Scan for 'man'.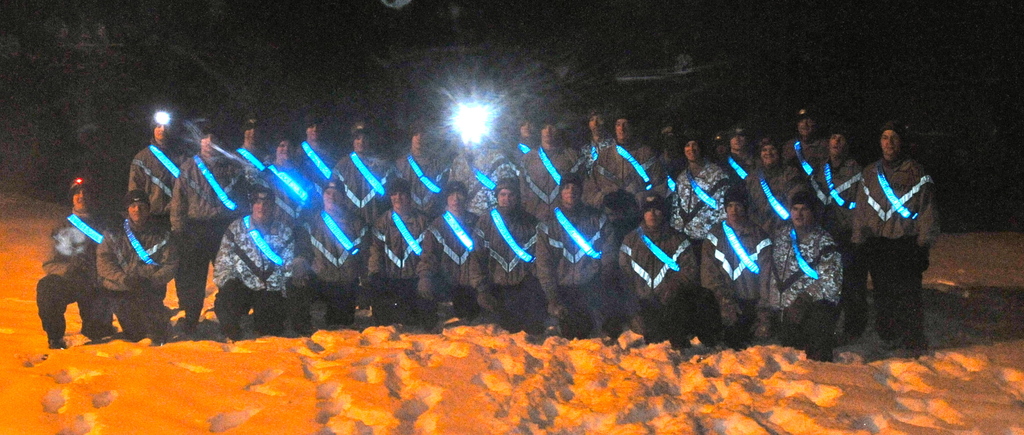
Scan result: (x1=744, y1=135, x2=804, y2=235).
